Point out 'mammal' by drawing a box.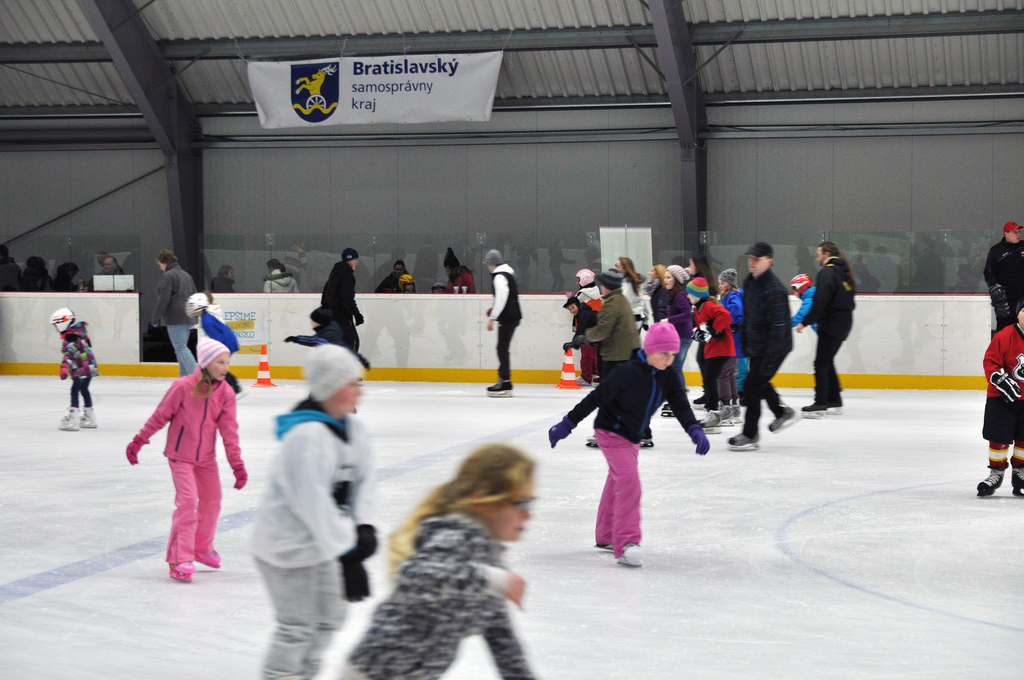
(678, 274, 740, 425).
